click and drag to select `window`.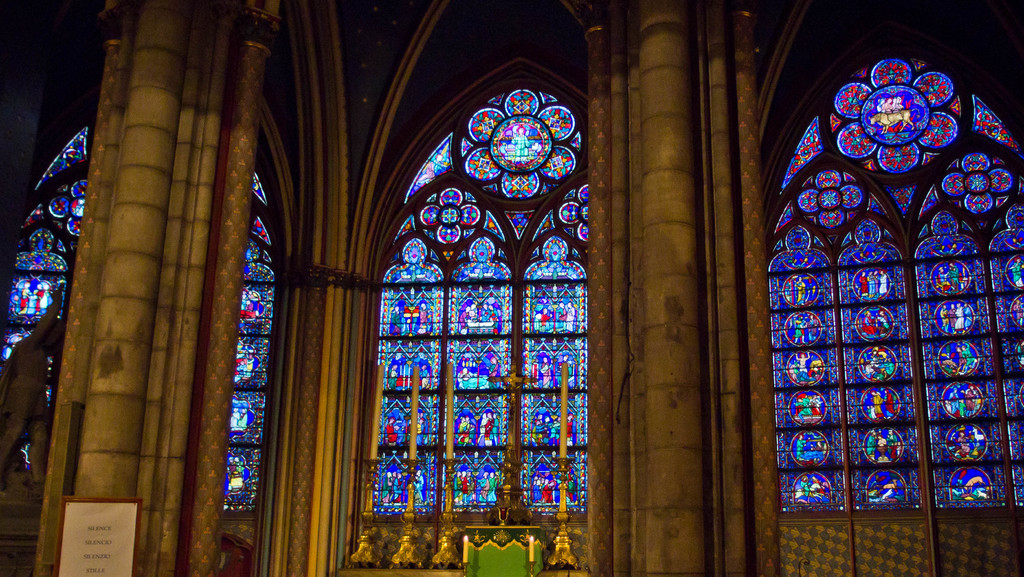
Selection: 765, 35, 1009, 529.
